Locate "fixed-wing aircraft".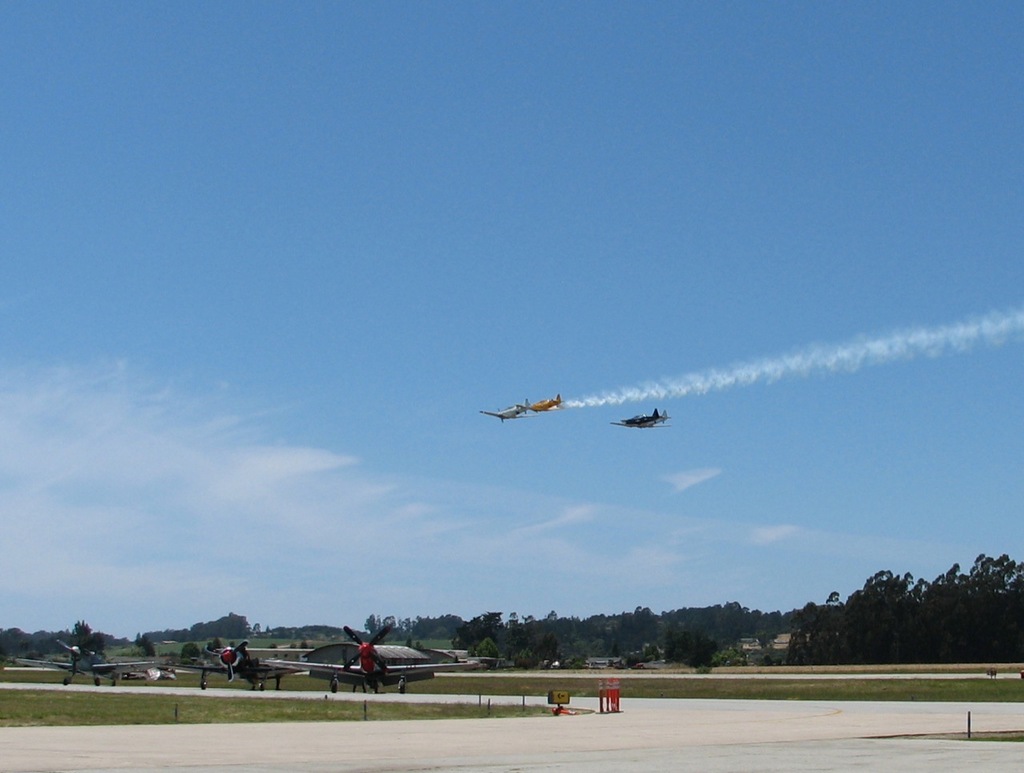
Bounding box: l=620, t=408, r=669, b=432.
